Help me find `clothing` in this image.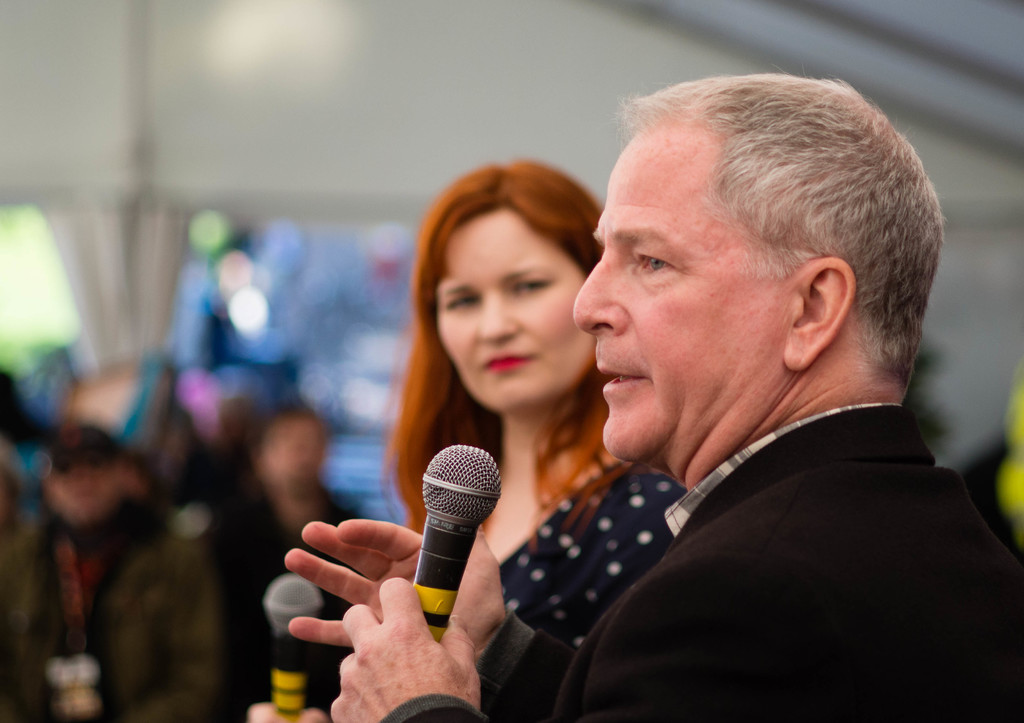
Found it: l=0, t=494, r=211, b=722.
